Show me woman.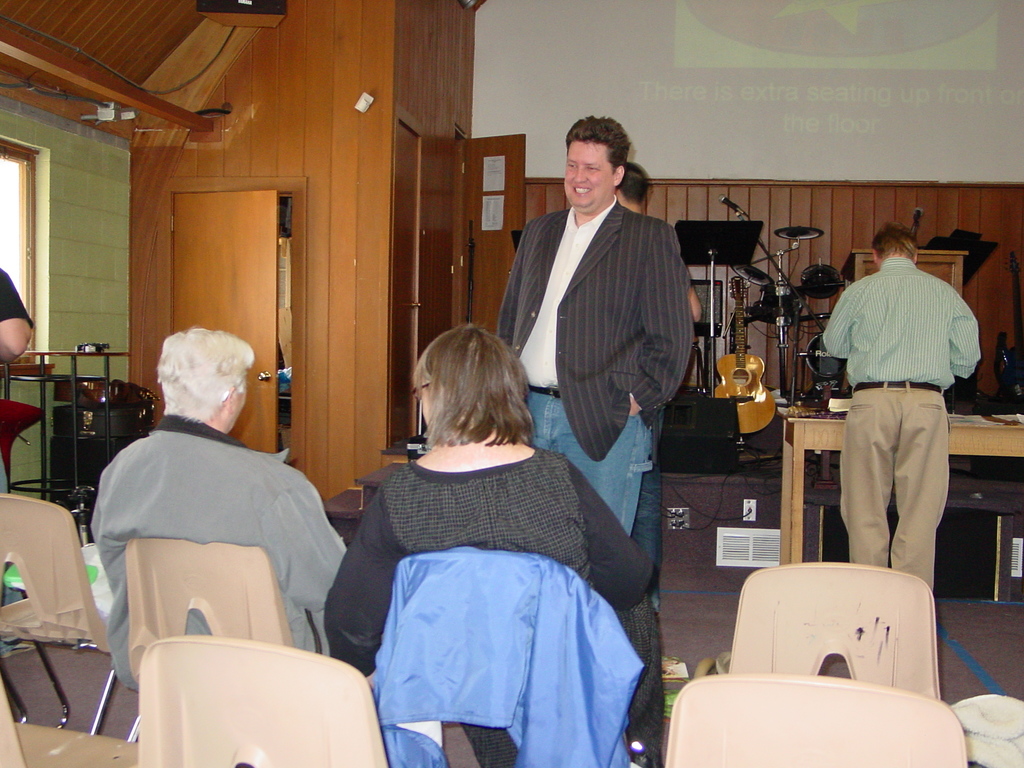
woman is here: {"left": 89, "top": 325, "right": 344, "bottom": 695}.
